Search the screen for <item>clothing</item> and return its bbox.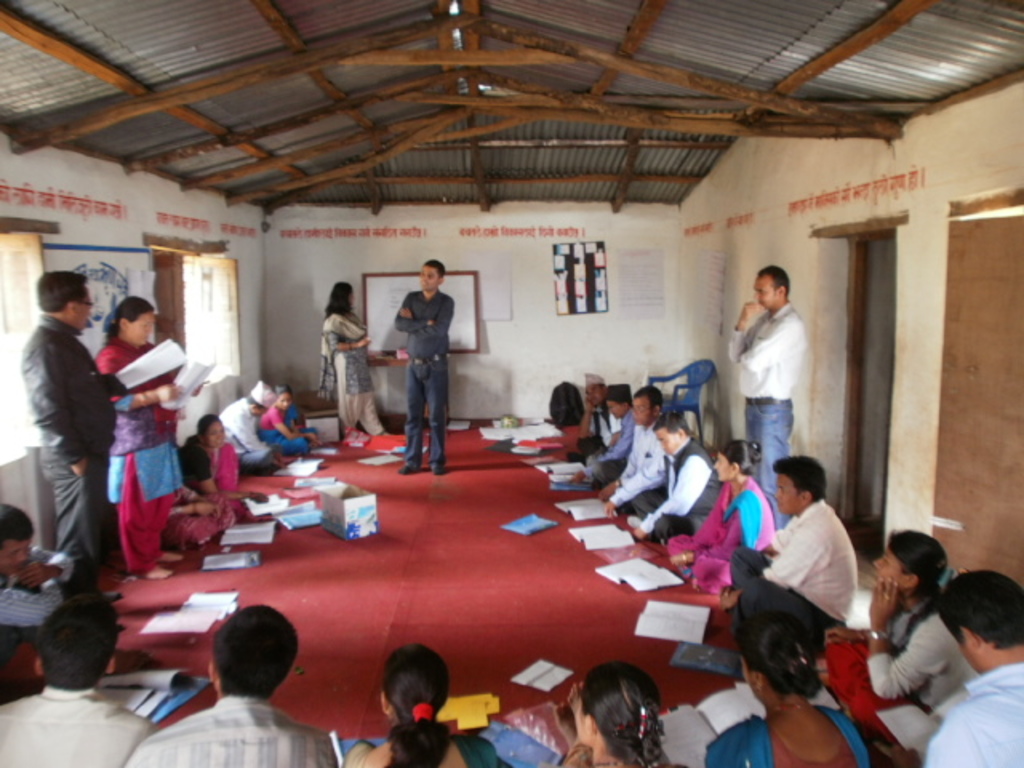
Found: rect(165, 485, 237, 552).
